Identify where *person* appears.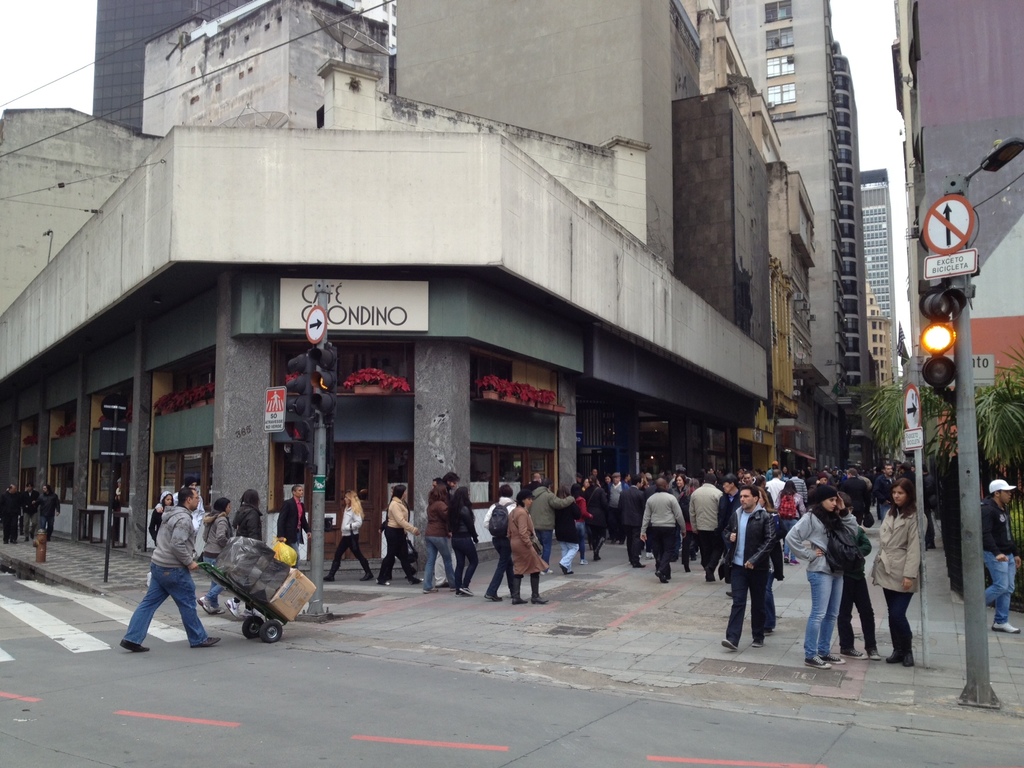
Appears at bbox=(719, 482, 774, 648).
